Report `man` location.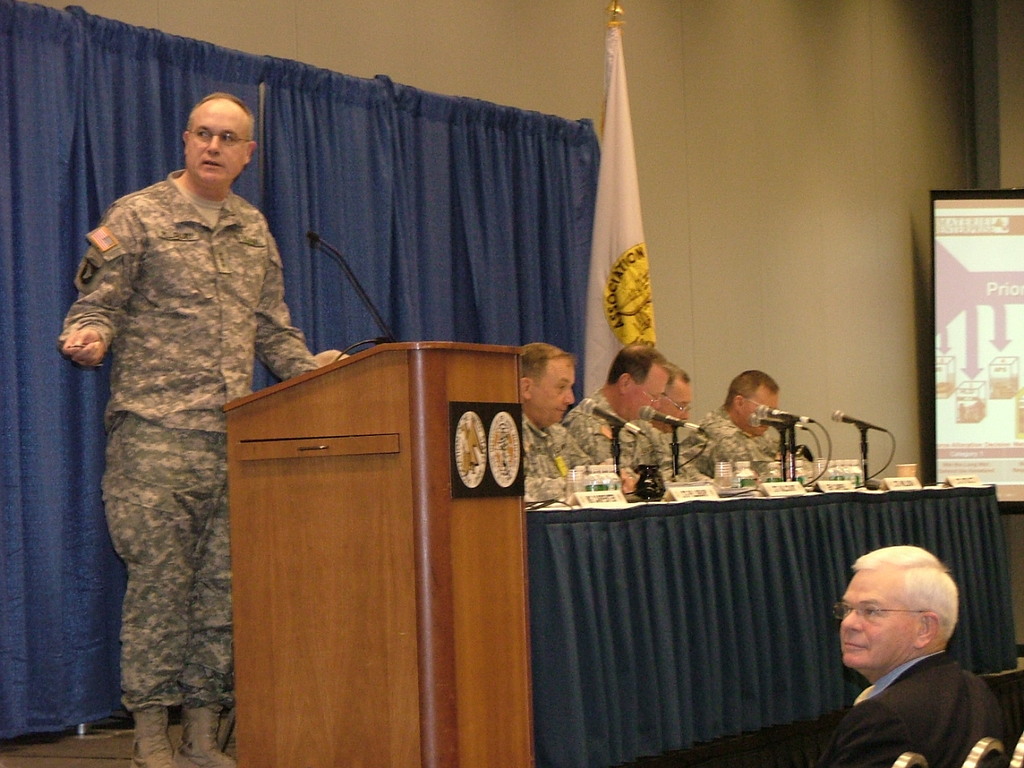
Report: select_region(679, 367, 790, 478).
